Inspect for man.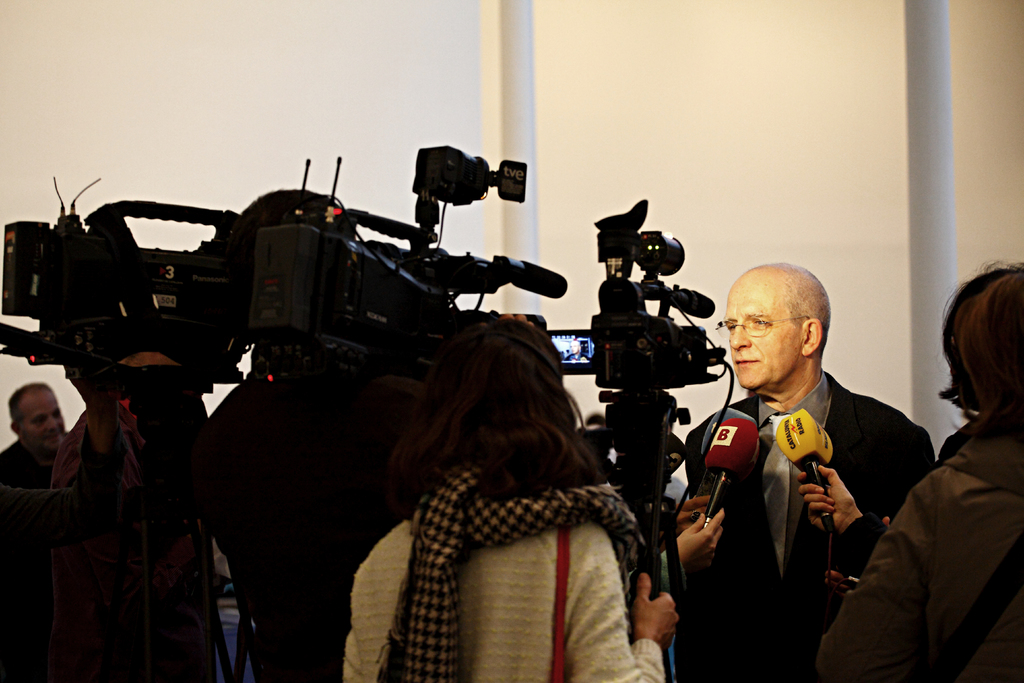
Inspection: region(659, 261, 918, 680).
